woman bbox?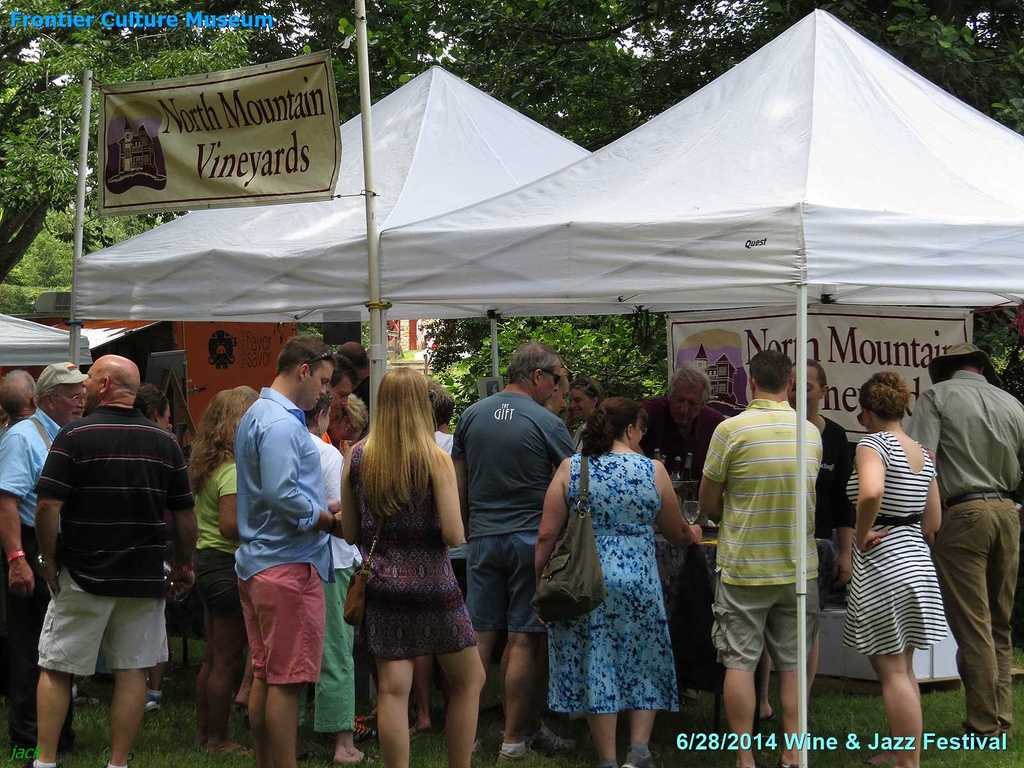
x1=184, y1=385, x2=262, y2=753
